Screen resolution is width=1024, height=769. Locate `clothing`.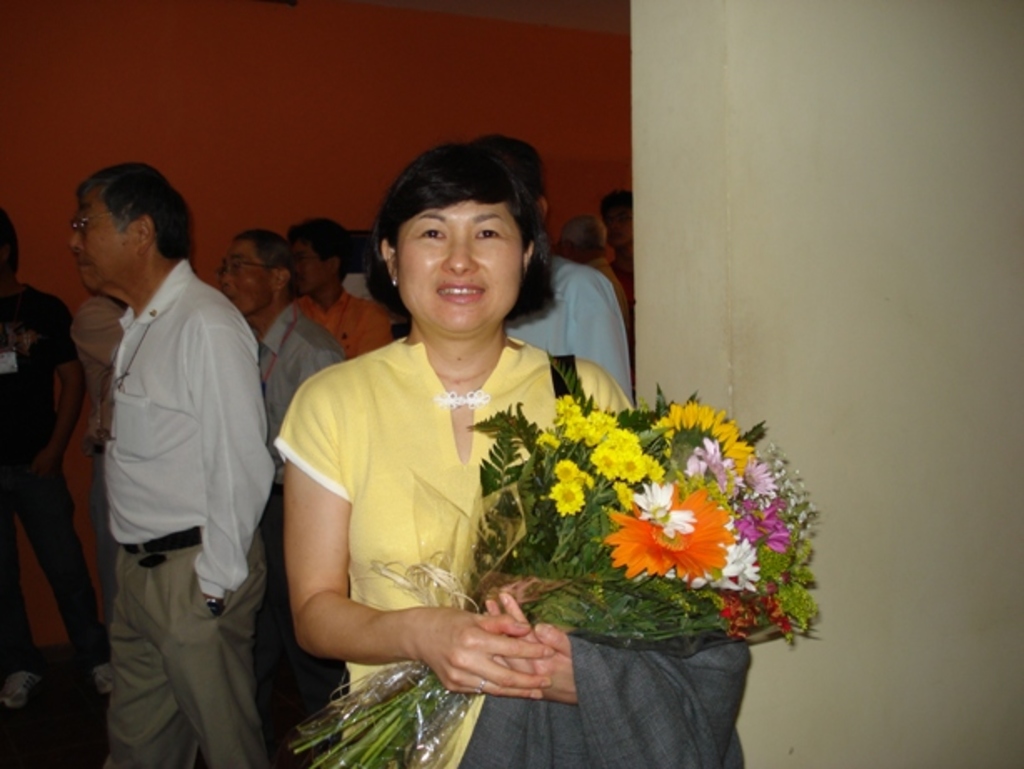
300,294,410,377.
